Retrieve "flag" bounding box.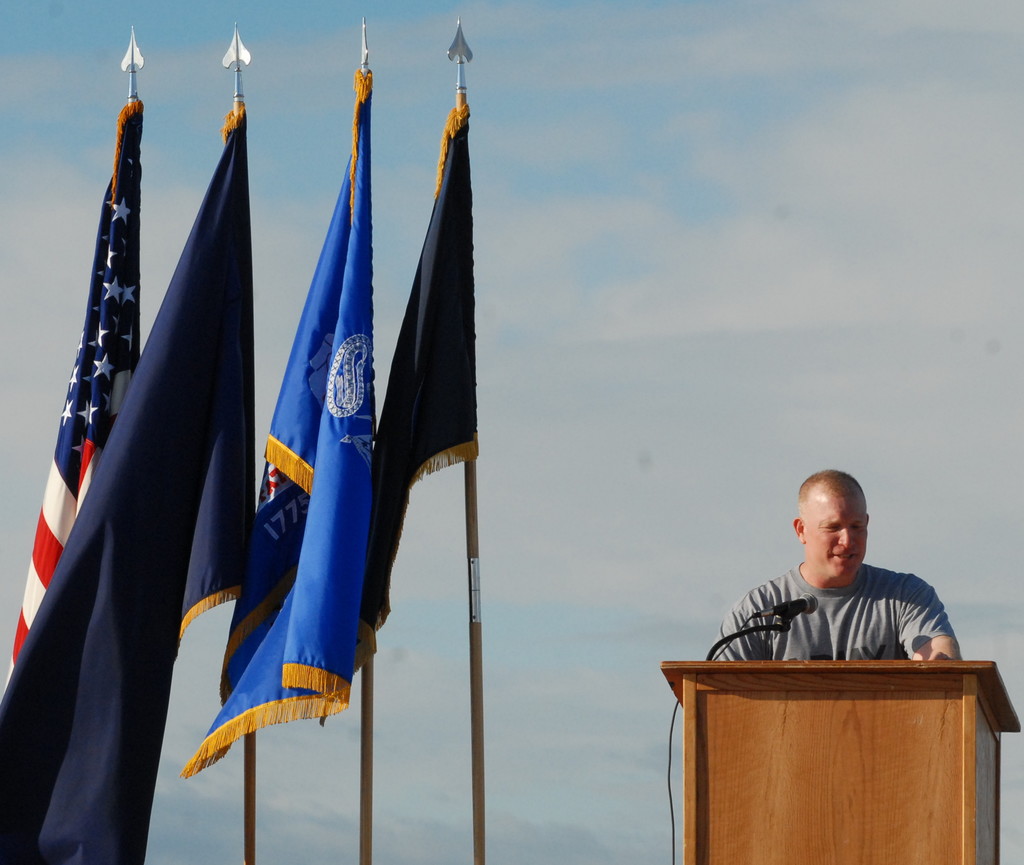
Bounding box: box=[6, 94, 153, 686].
